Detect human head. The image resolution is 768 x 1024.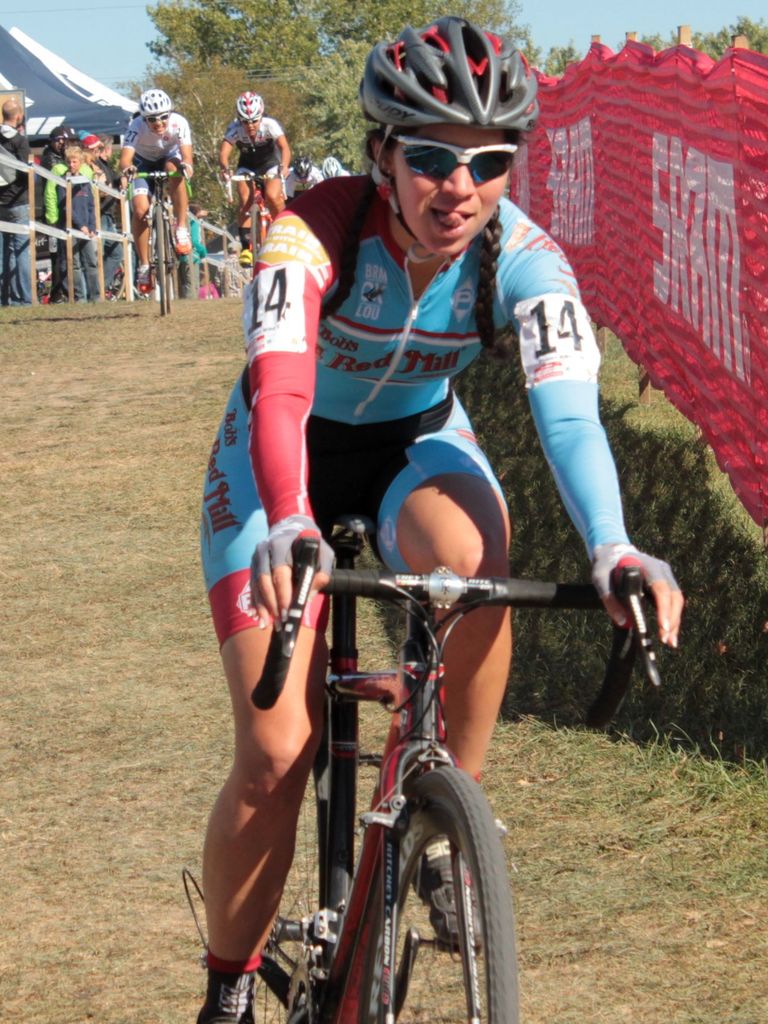
rect(52, 123, 66, 155).
